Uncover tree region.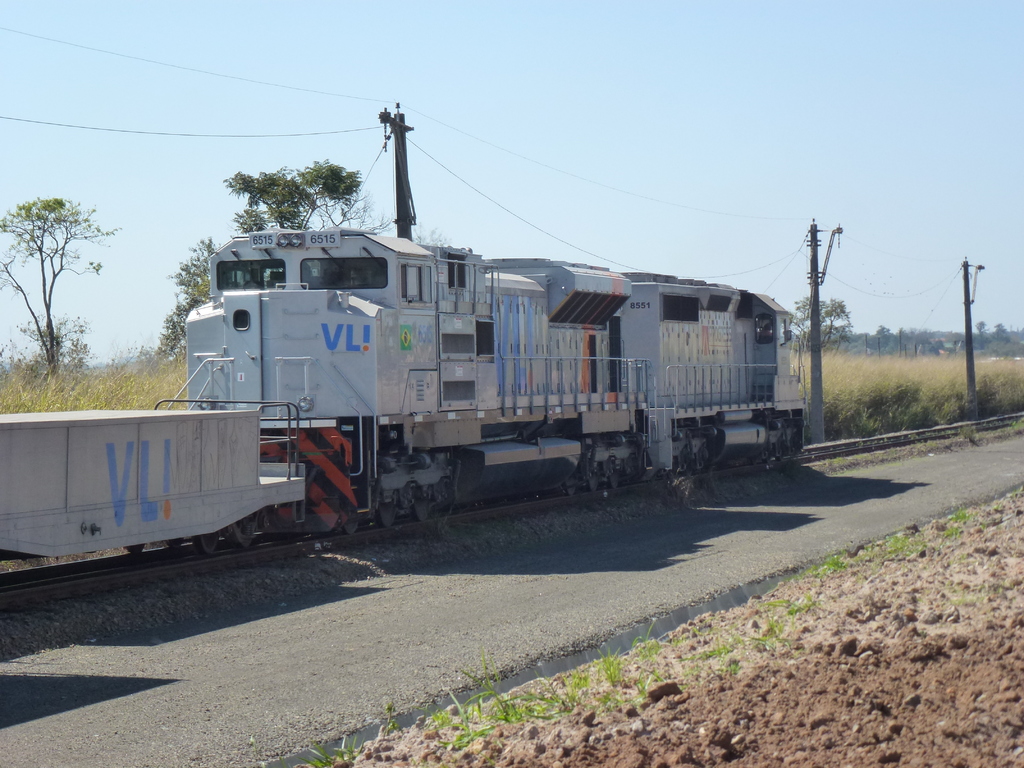
Uncovered: locate(159, 240, 225, 356).
